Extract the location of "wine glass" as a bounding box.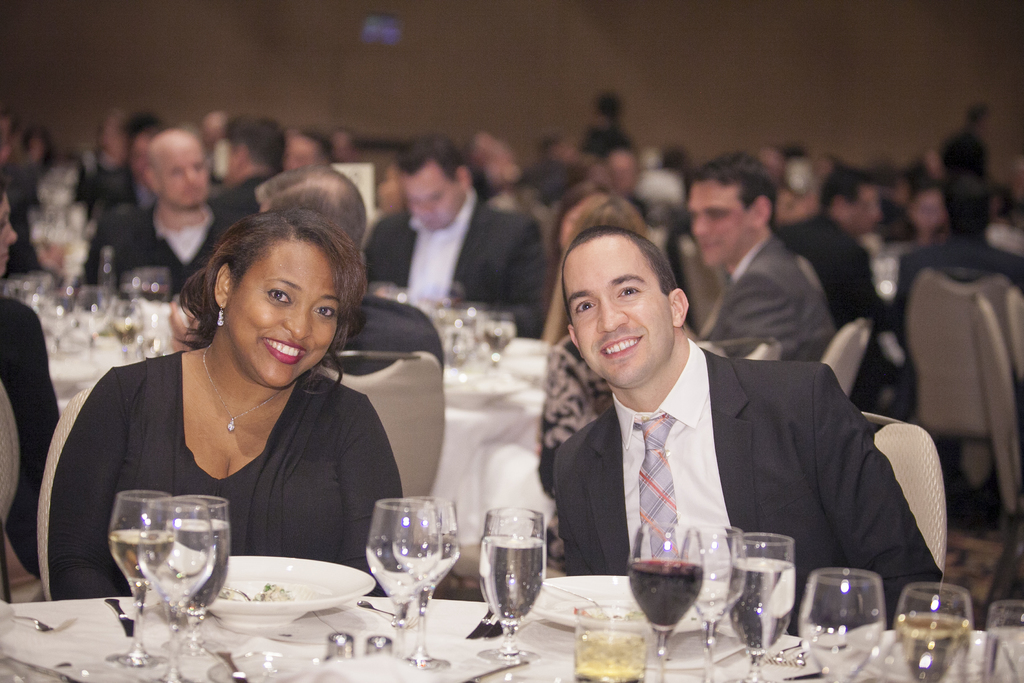
[left=682, top=527, right=749, bottom=682].
